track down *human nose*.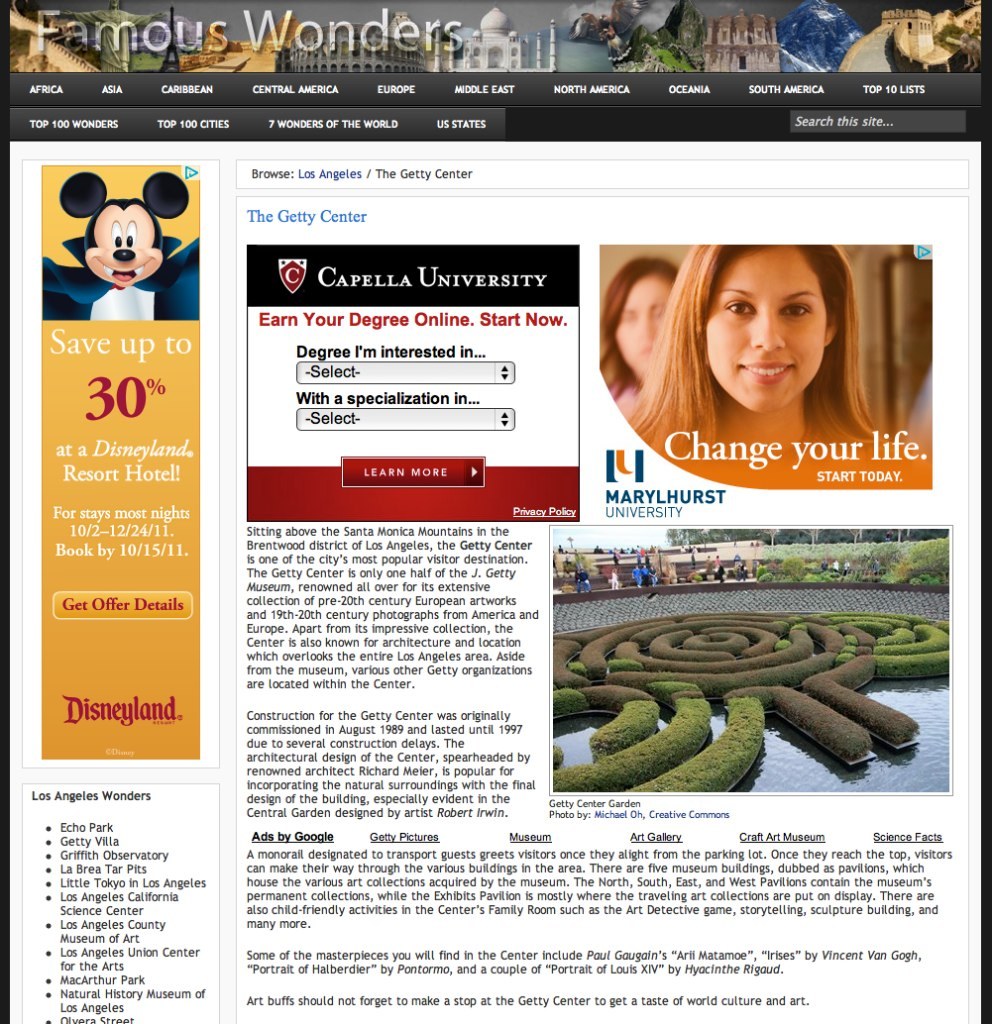
Tracked to rect(640, 311, 662, 349).
